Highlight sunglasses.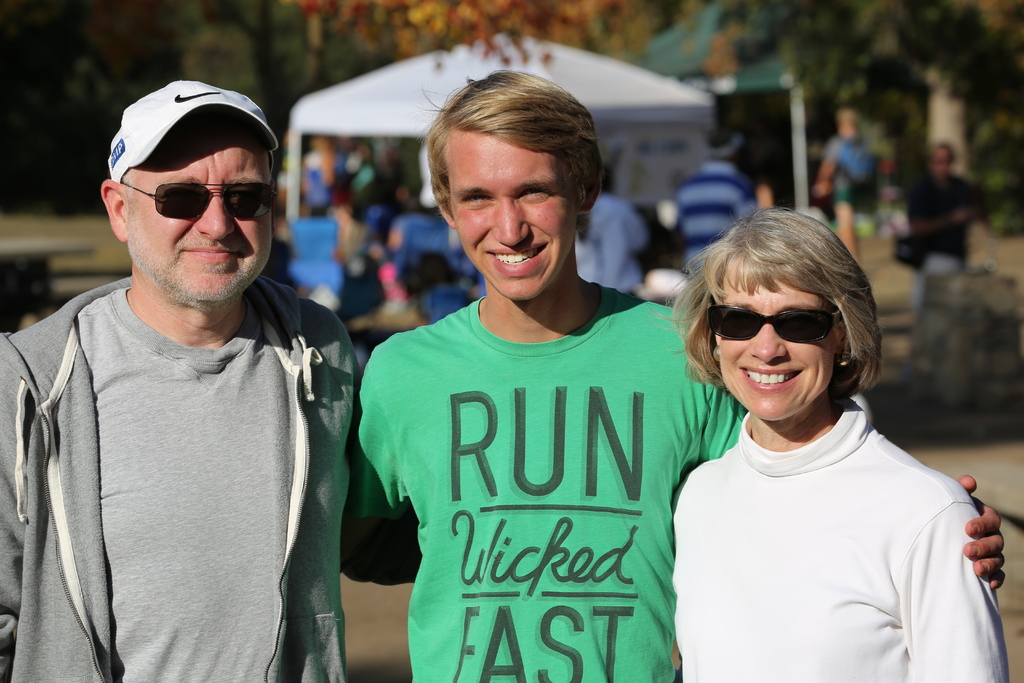
Highlighted region: box=[121, 182, 279, 219].
